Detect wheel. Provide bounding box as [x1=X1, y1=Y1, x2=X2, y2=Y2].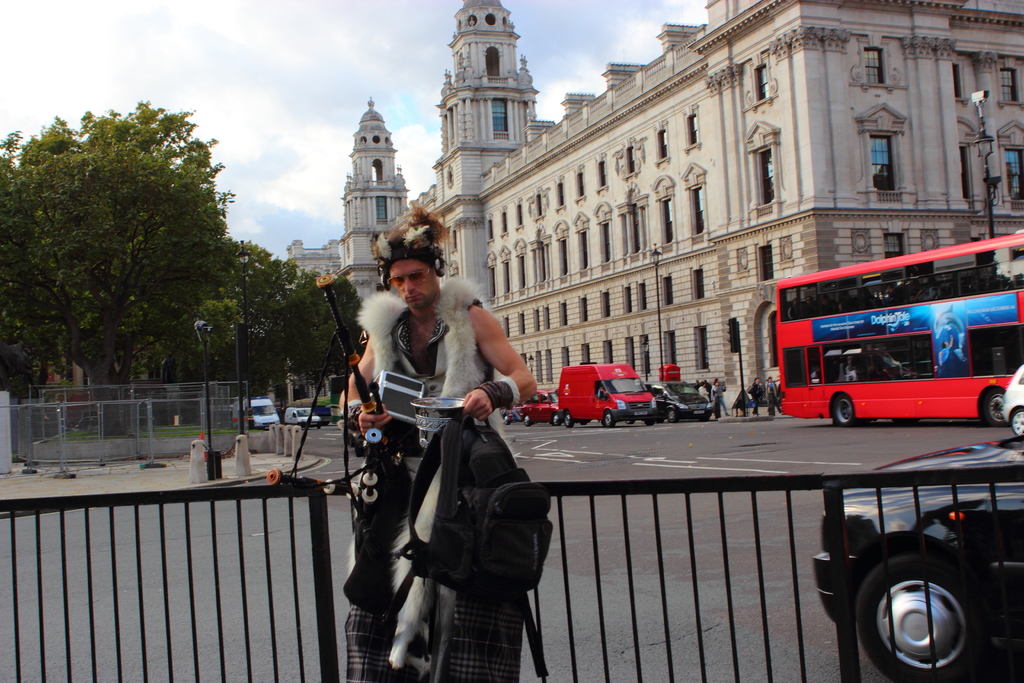
[x1=521, y1=415, x2=531, y2=423].
